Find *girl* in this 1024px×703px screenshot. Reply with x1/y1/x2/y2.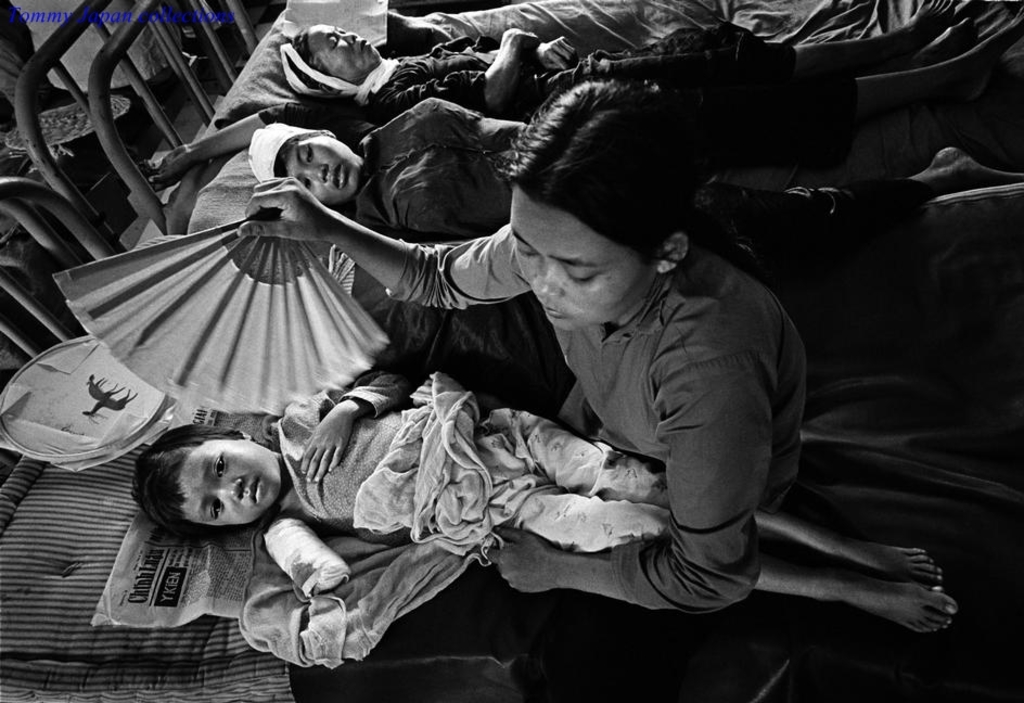
136/93/1023/301.
